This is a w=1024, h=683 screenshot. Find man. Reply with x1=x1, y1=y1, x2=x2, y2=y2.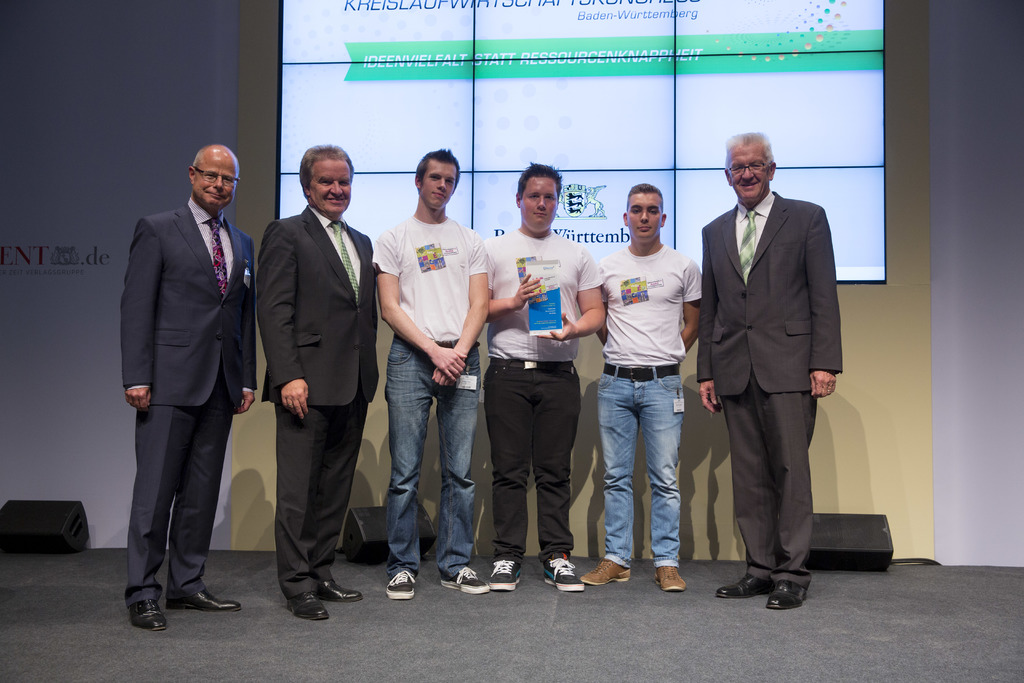
x1=582, y1=183, x2=703, y2=591.
